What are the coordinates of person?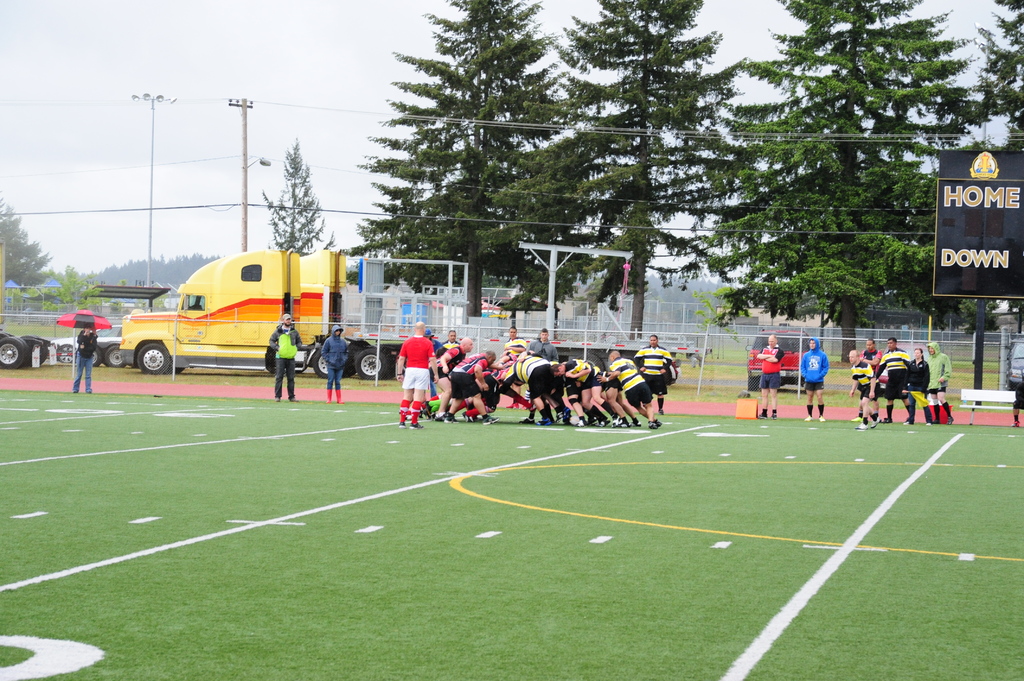
(803,340,830,426).
